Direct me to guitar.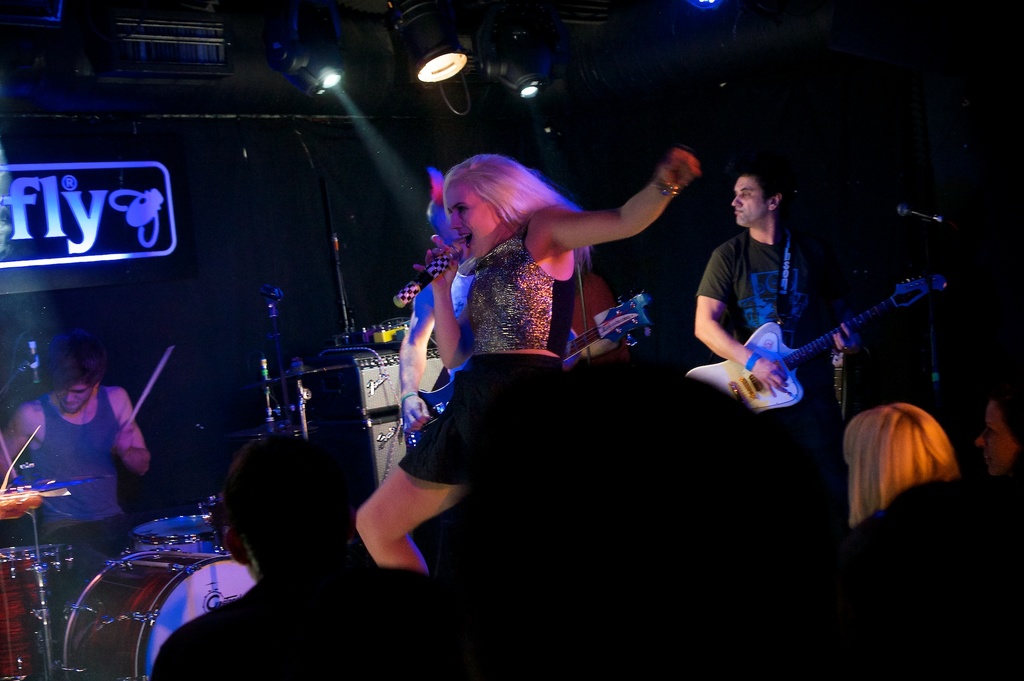
Direction: <region>684, 276, 954, 414</region>.
